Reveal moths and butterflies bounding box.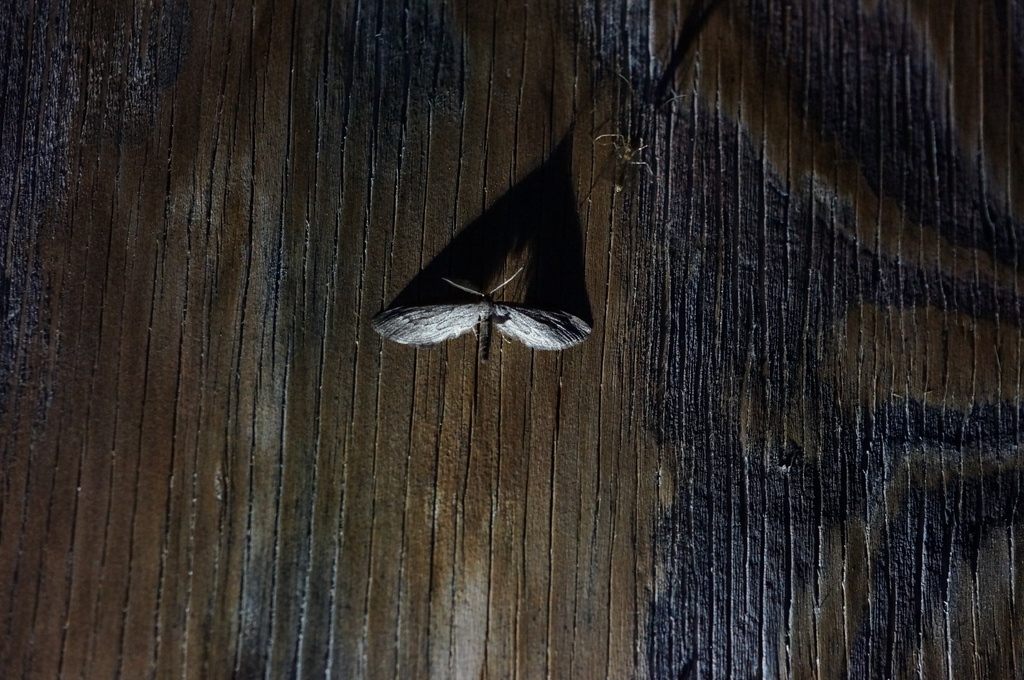
Revealed: detection(373, 268, 598, 367).
